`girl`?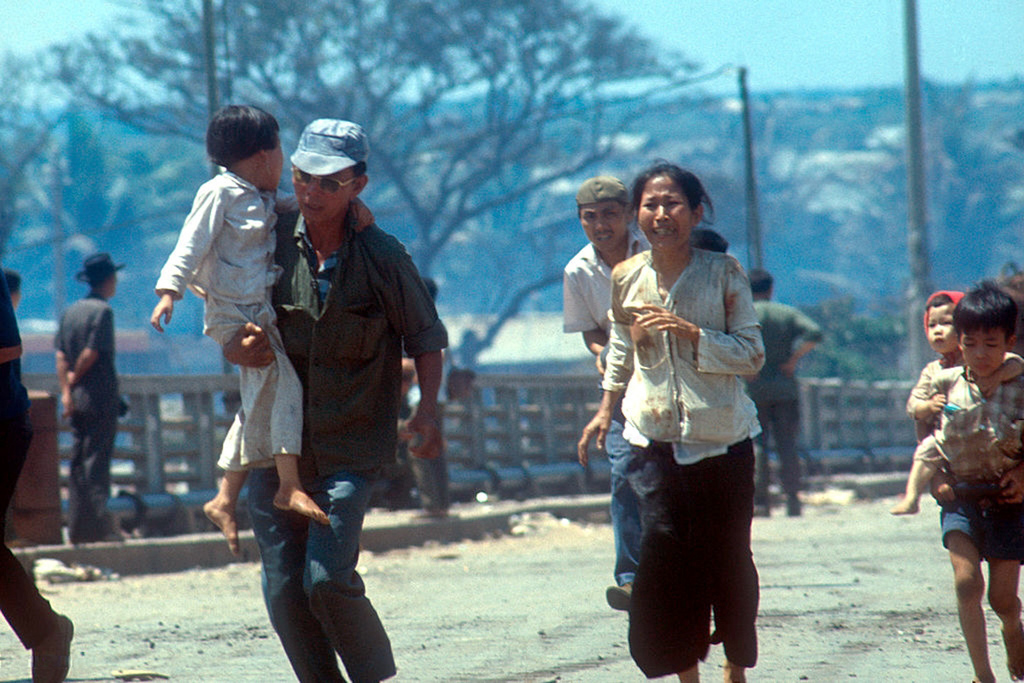
BBox(148, 102, 372, 553)
